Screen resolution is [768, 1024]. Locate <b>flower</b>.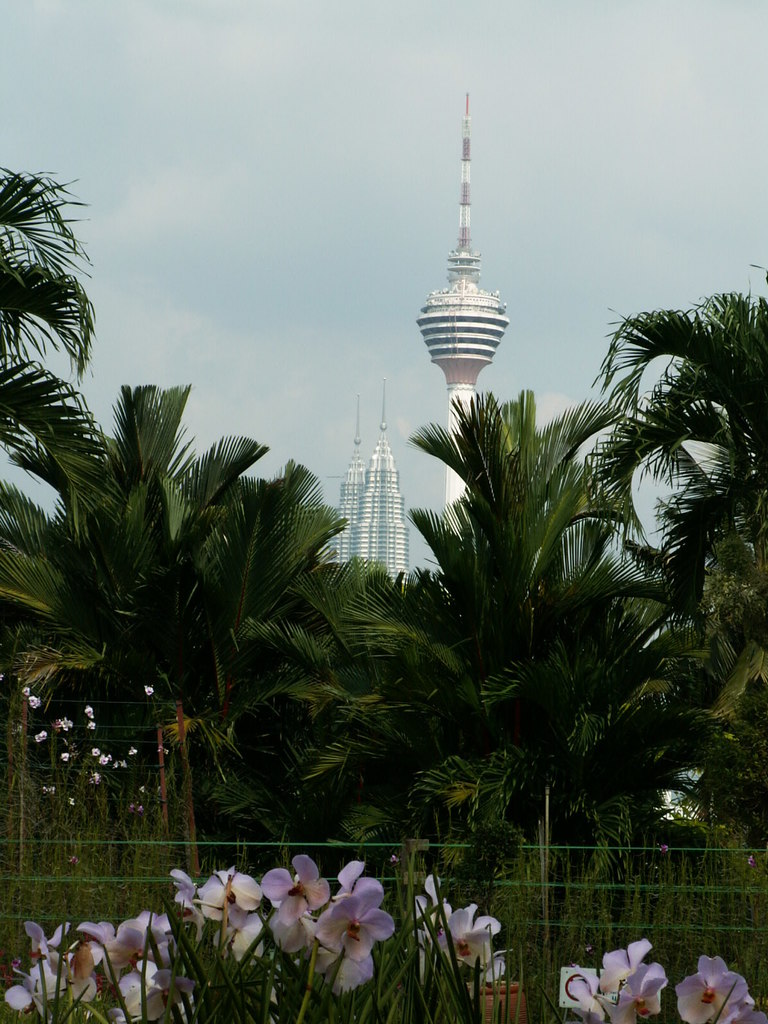
box=[309, 871, 392, 989].
